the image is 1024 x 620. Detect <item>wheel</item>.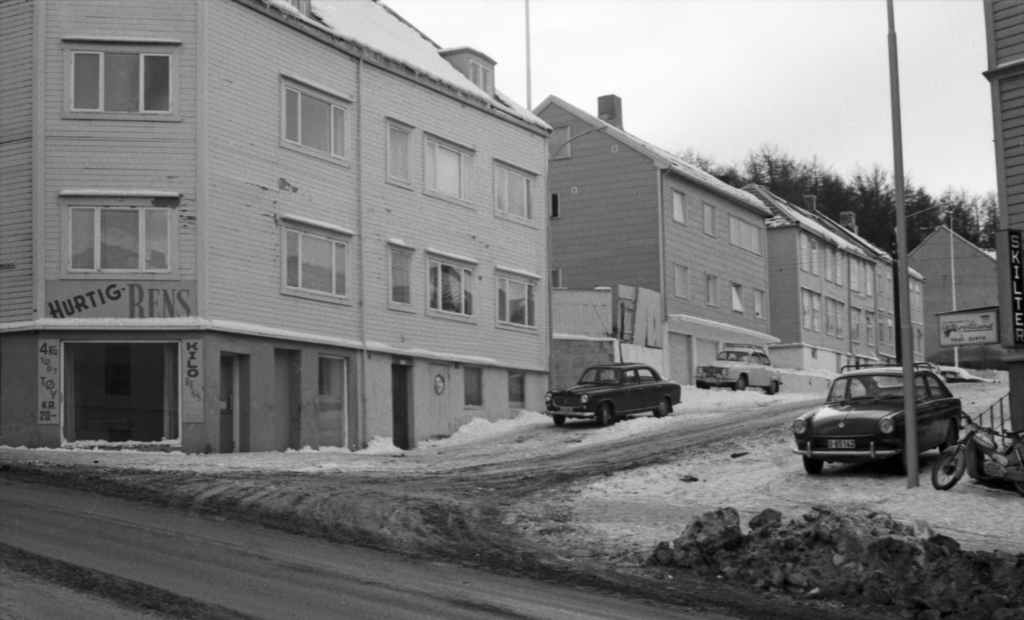
Detection: box=[555, 411, 567, 424].
